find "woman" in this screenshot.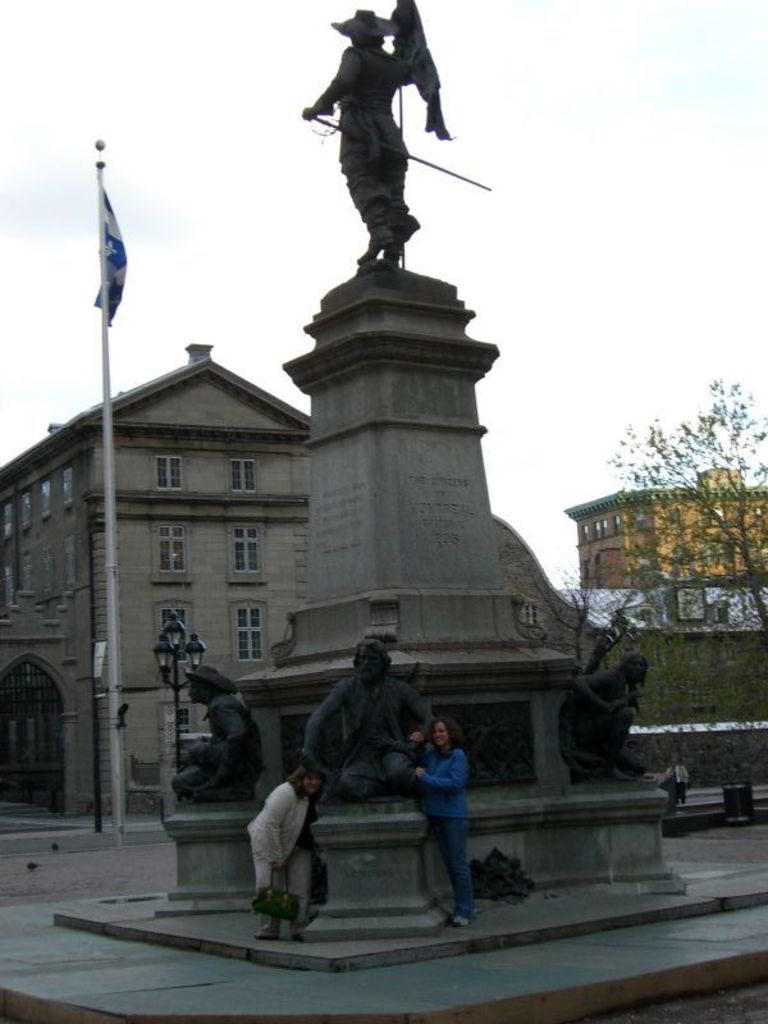
The bounding box for "woman" is (252,759,334,941).
